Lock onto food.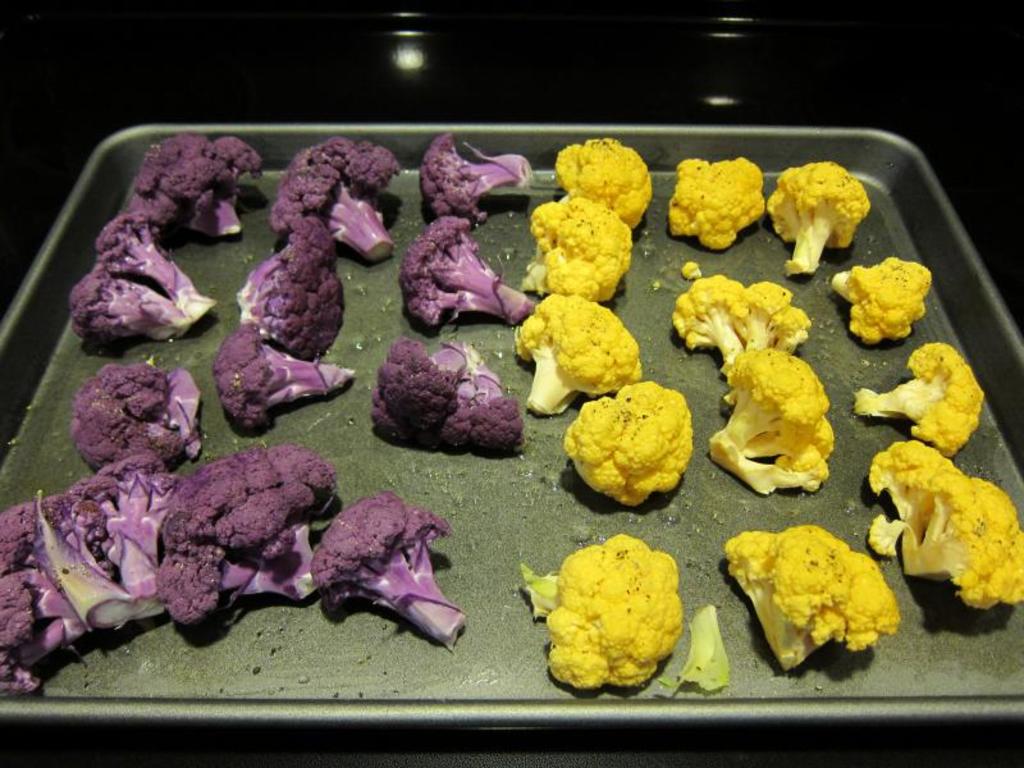
Locked: Rect(660, 155, 768, 253).
